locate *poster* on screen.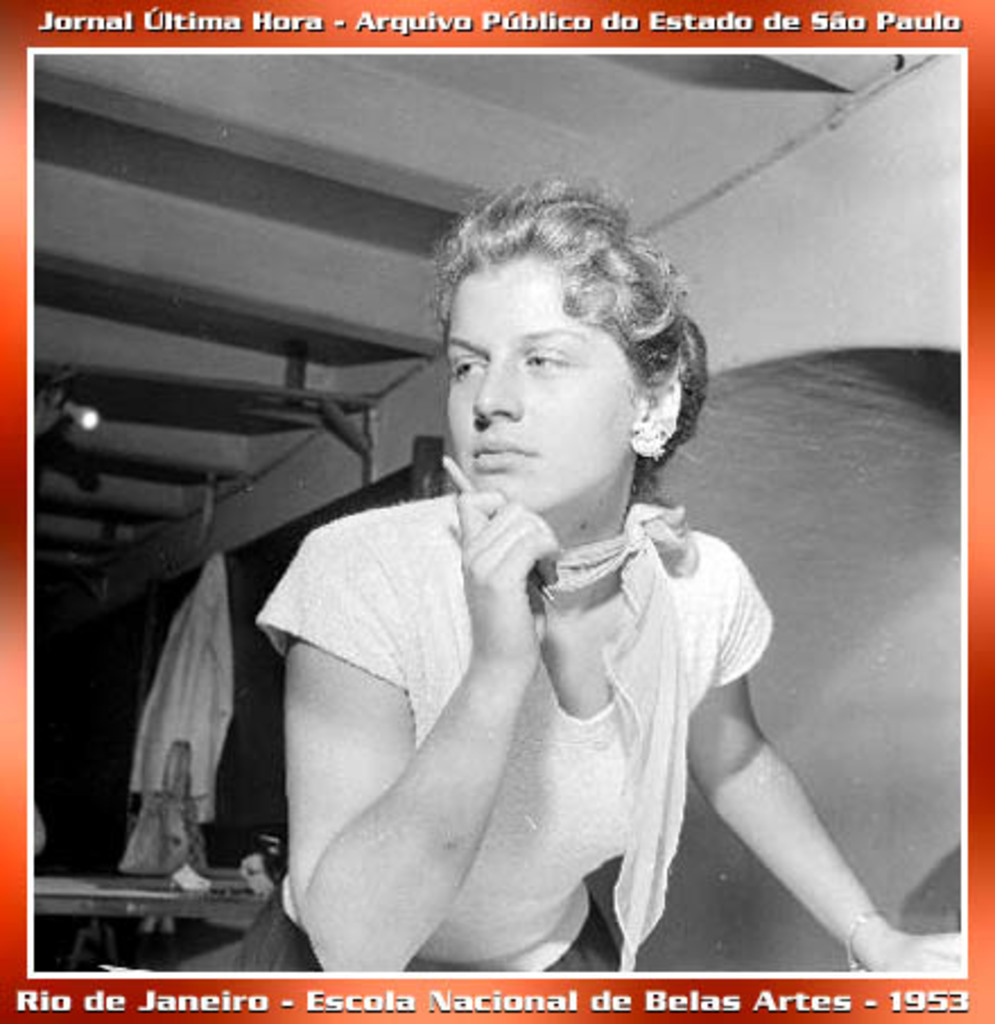
On screen at left=0, top=0, right=993, bottom=1022.
